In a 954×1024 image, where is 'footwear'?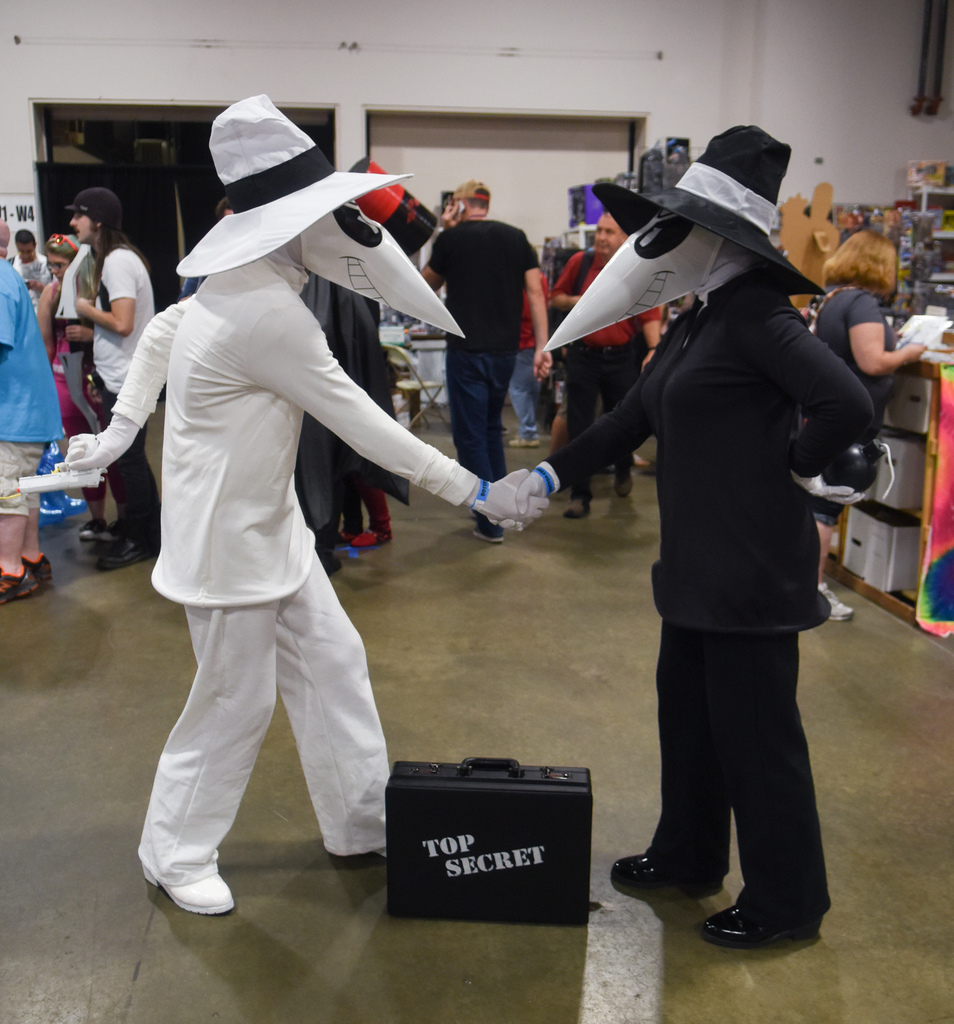
rect(609, 849, 721, 896).
